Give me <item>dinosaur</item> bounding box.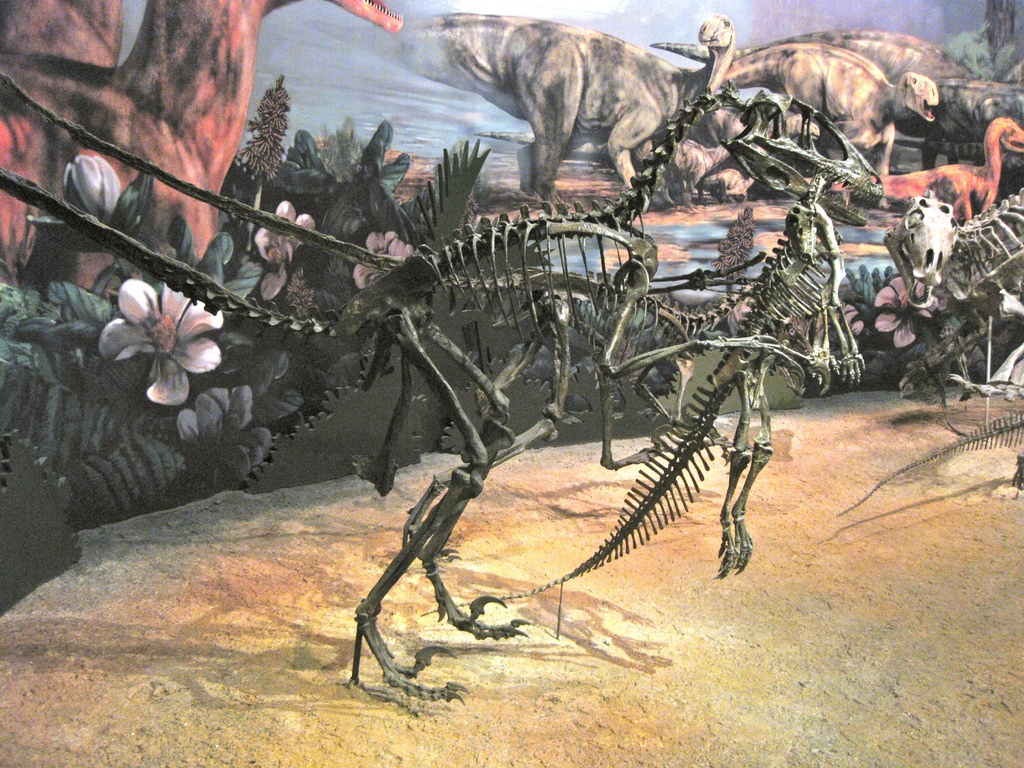
[x1=434, y1=86, x2=872, y2=627].
